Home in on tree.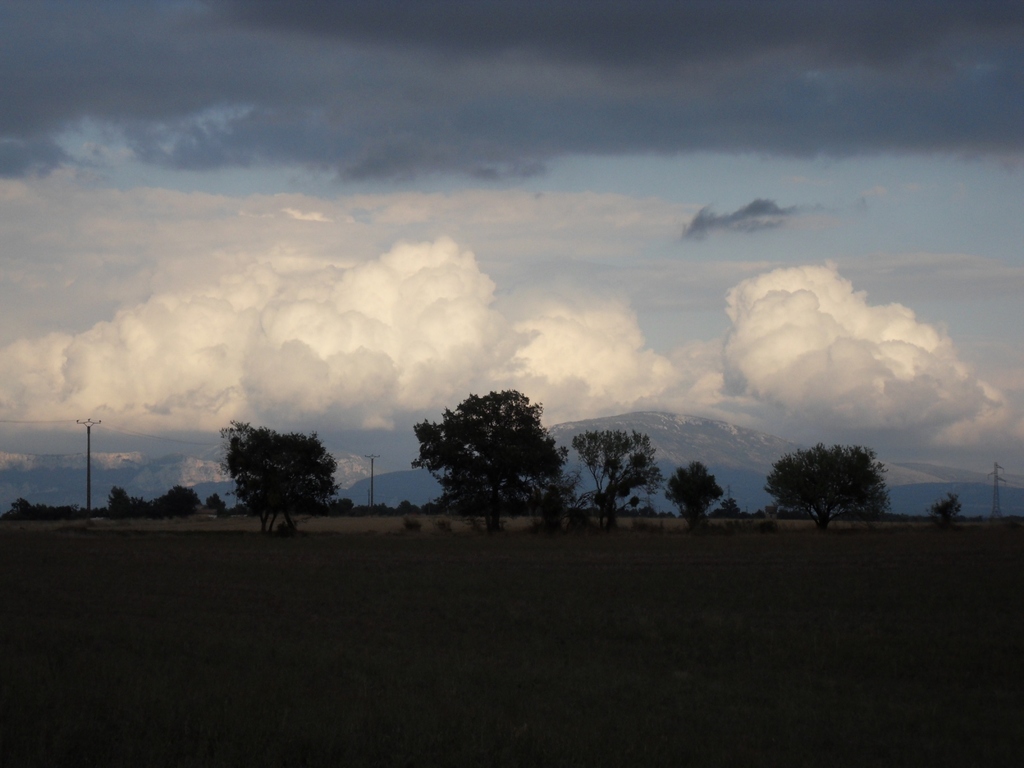
Homed in at [664,460,731,526].
